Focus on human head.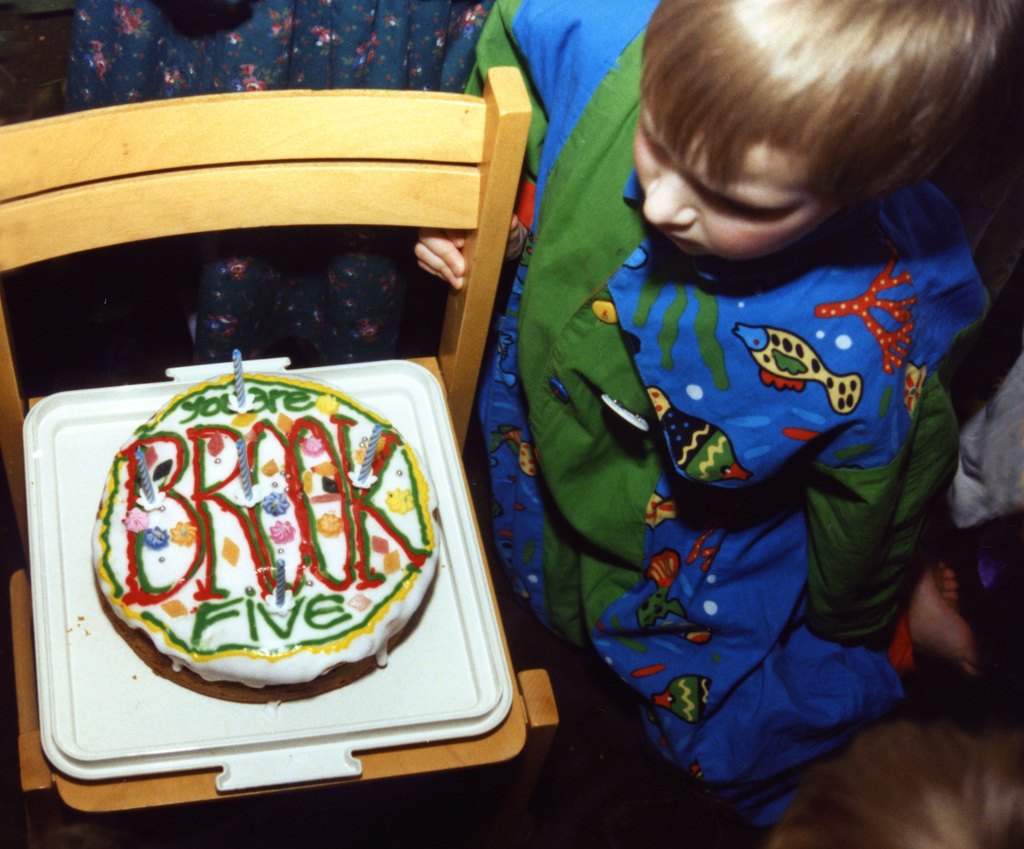
Focused at (631, 3, 1005, 268).
